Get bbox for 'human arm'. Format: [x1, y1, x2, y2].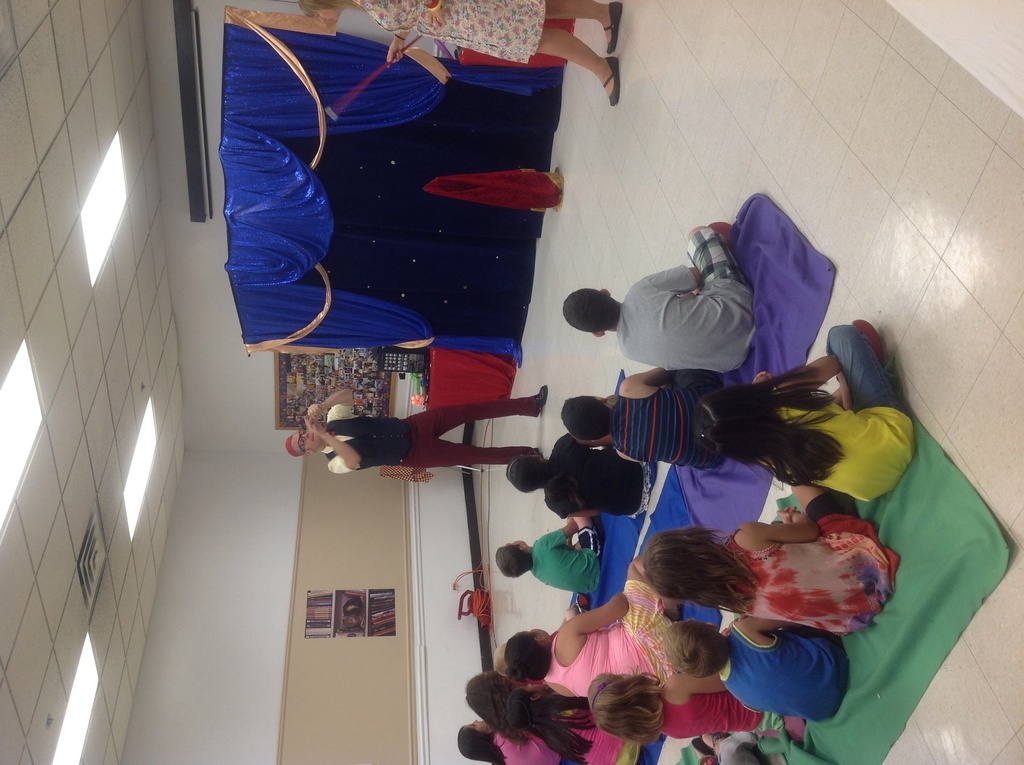
[563, 434, 607, 449].
